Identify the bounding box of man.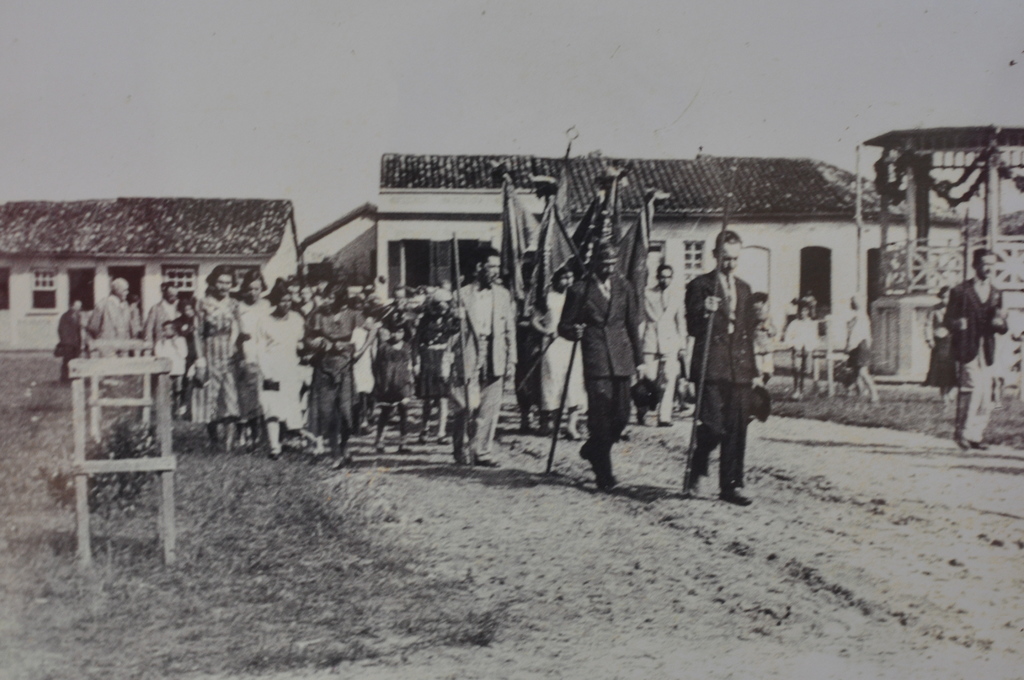
bbox=(949, 248, 1007, 451).
